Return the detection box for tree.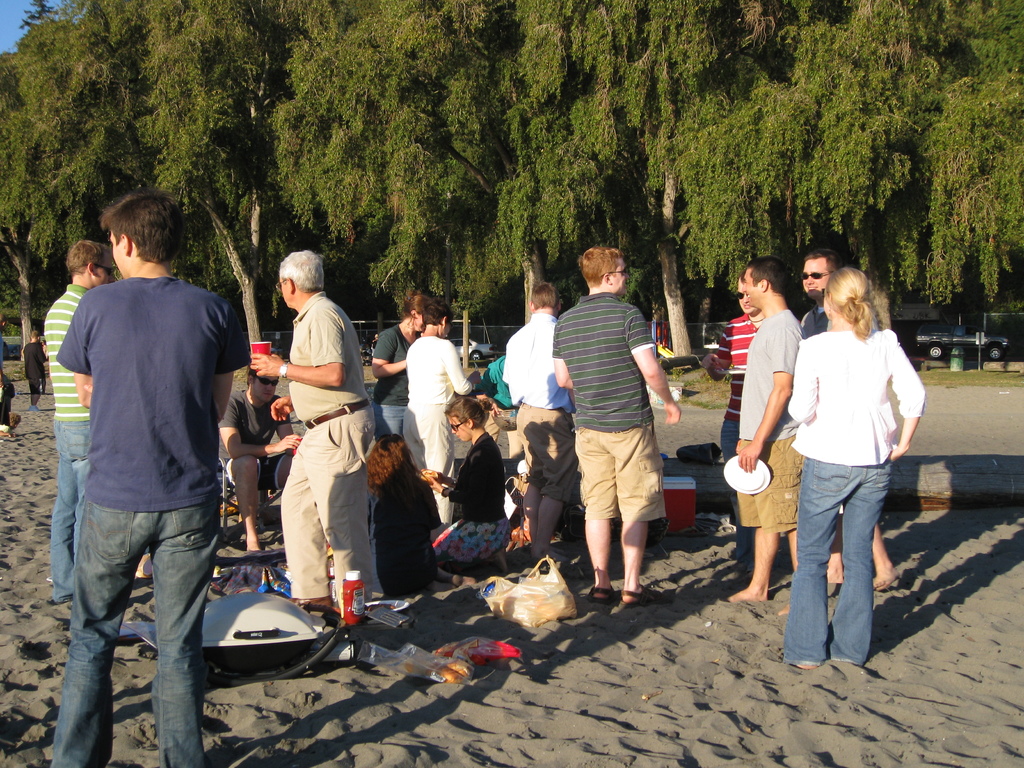
left=143, top=0, right=266, bottom=349.
